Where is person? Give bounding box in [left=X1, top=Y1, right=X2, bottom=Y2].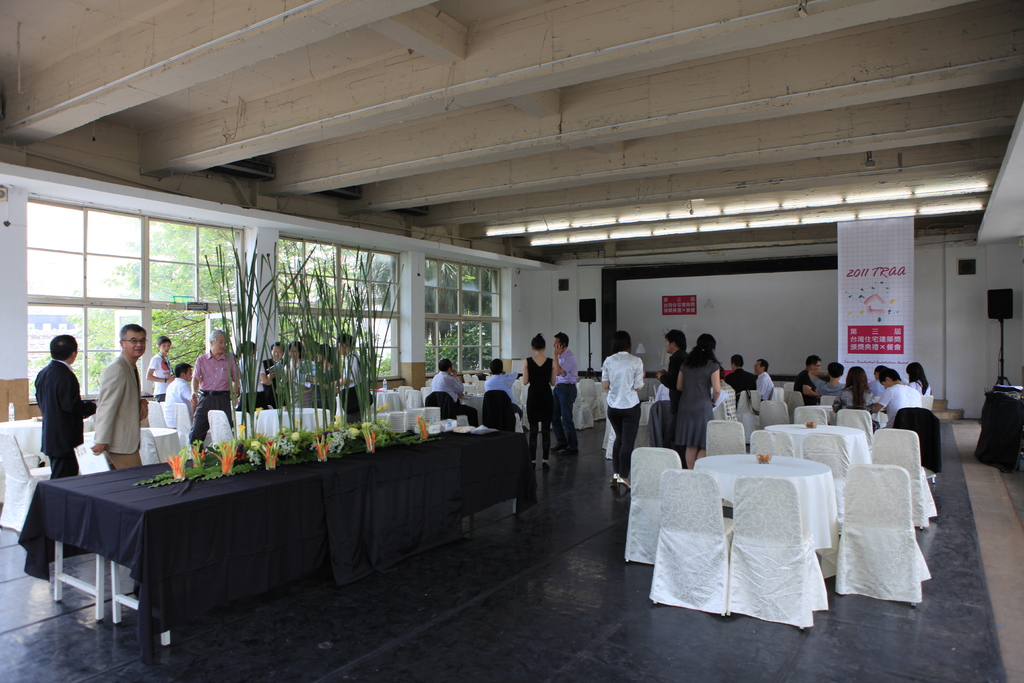
[left=90, top=324, right=151, bottom=470].
